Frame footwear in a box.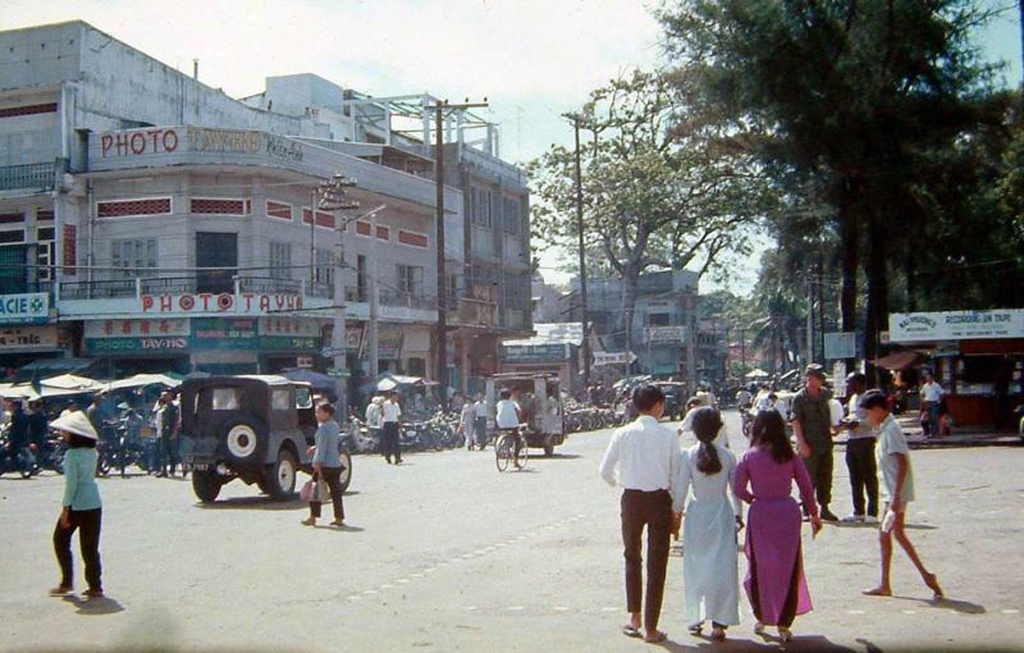
rect(709, 629, 724, 643).
